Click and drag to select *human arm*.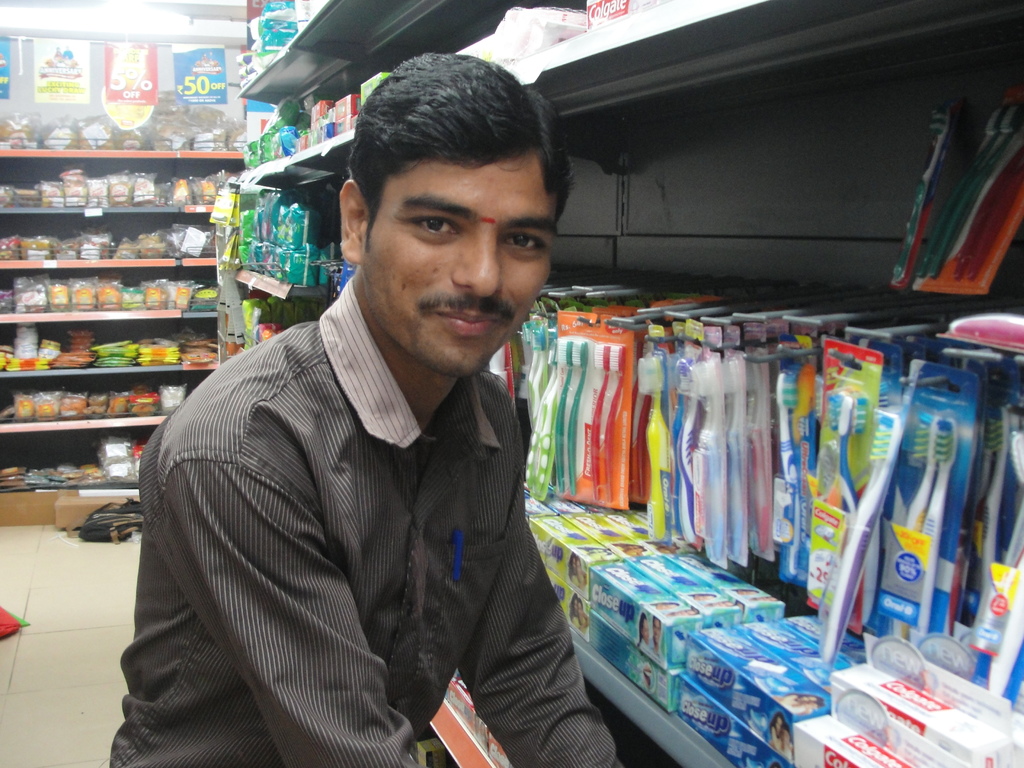
Selection: BBox(461, 426, 625, 767).
